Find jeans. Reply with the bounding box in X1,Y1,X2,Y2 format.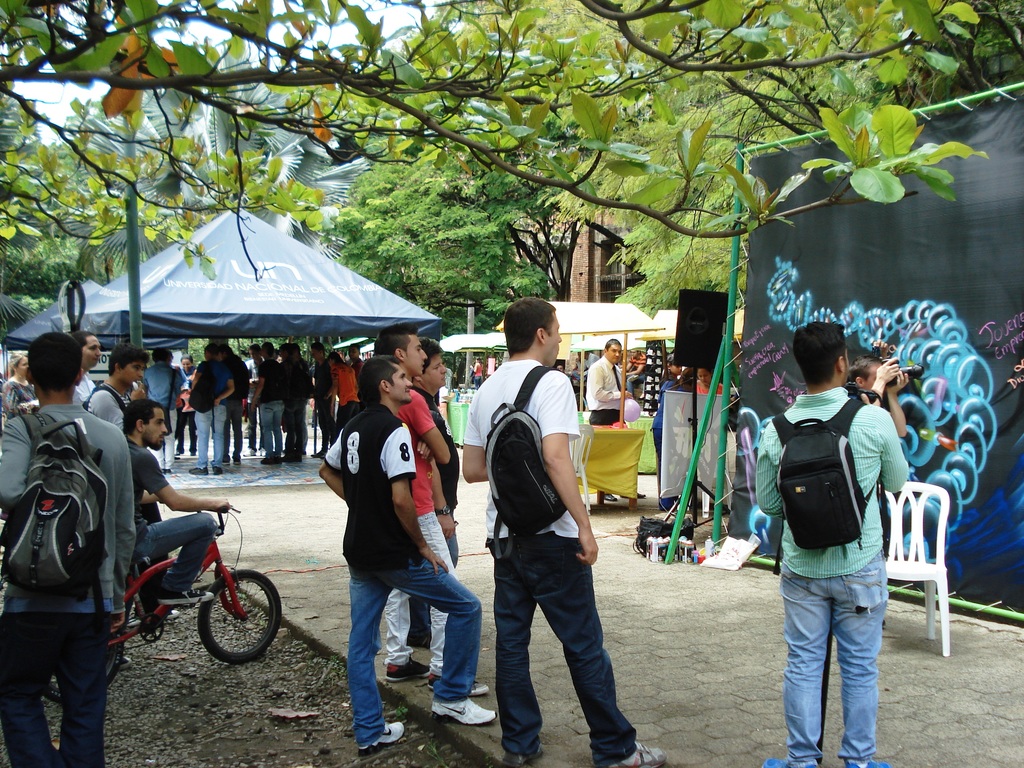
493,531,636,767.
